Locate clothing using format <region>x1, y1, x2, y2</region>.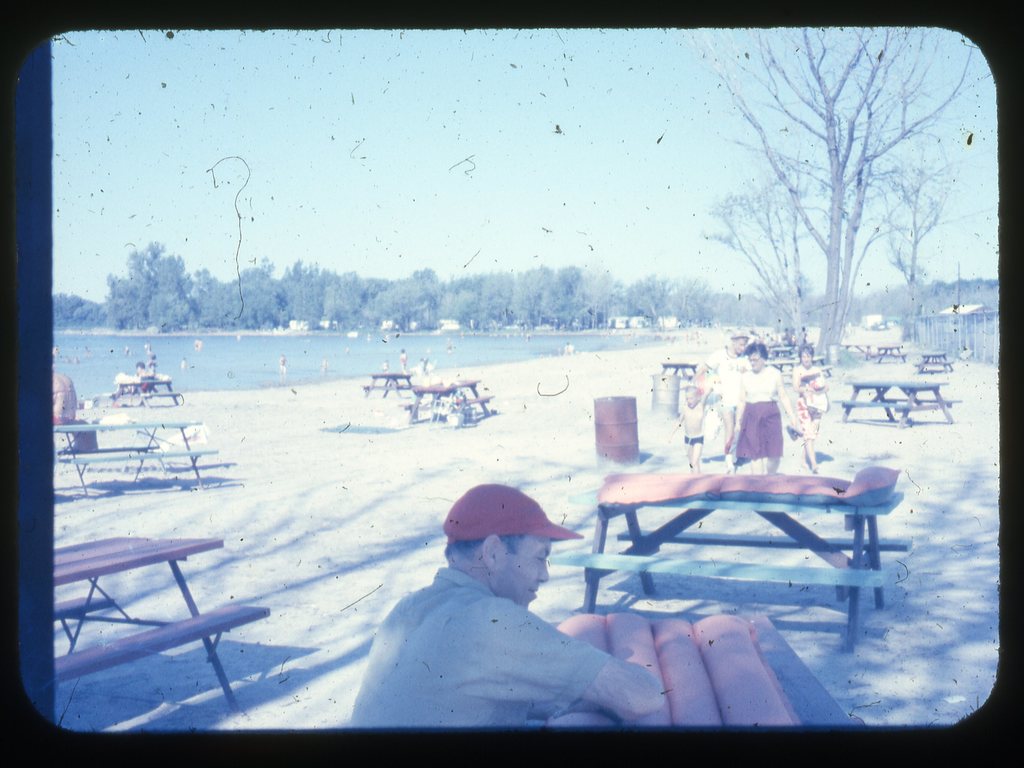
<region>711, 342, 749, 412</region>.
